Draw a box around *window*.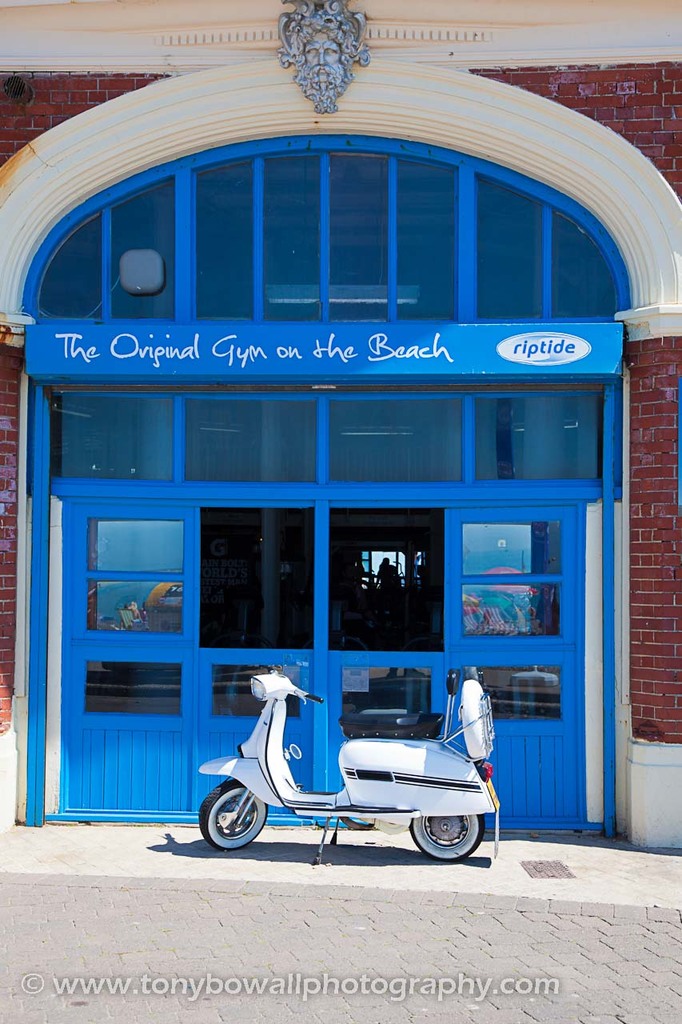
(327,396,466,480).
